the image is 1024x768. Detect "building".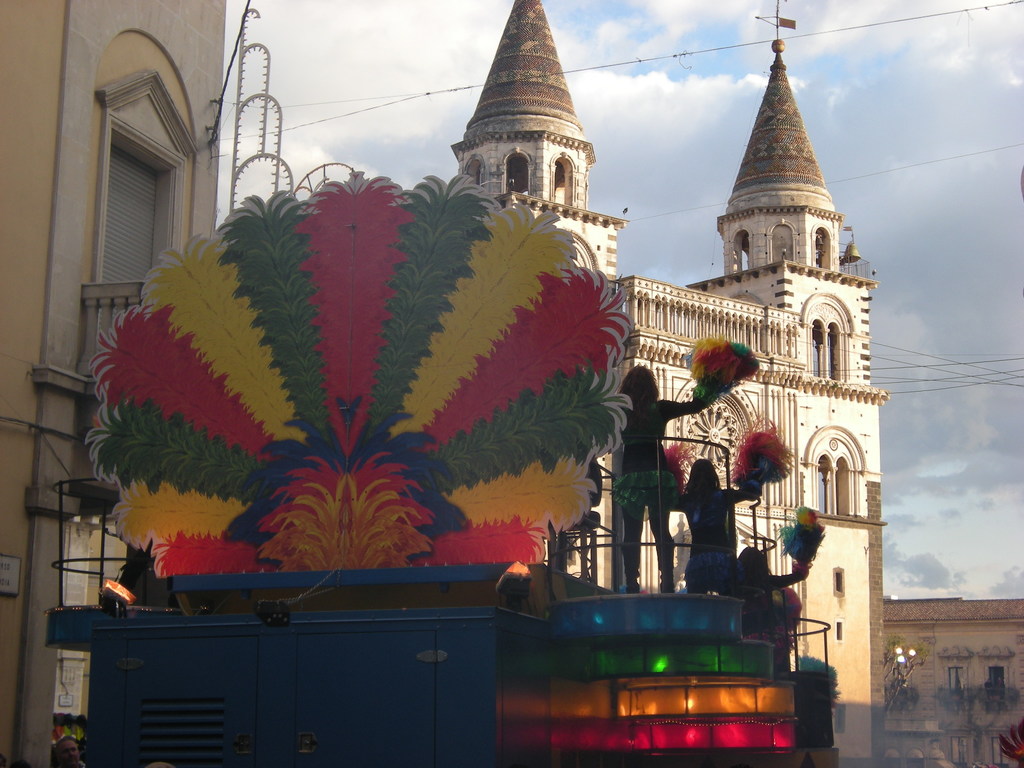
Detection: 449 0 892 767.
